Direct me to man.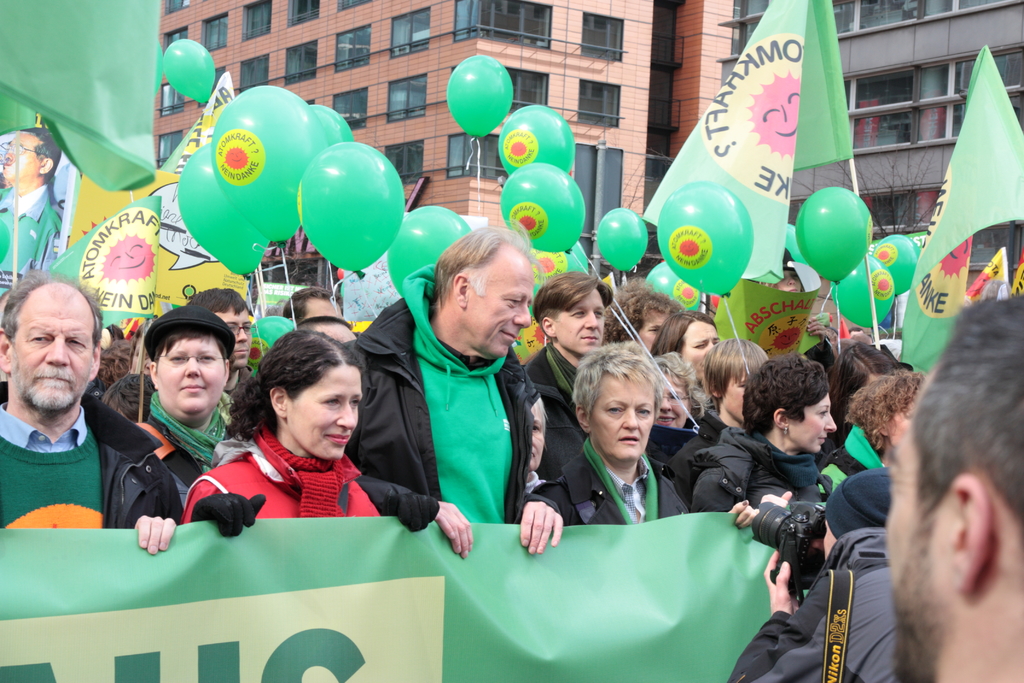
Direction: detection(879, 292, 1023, 682).
